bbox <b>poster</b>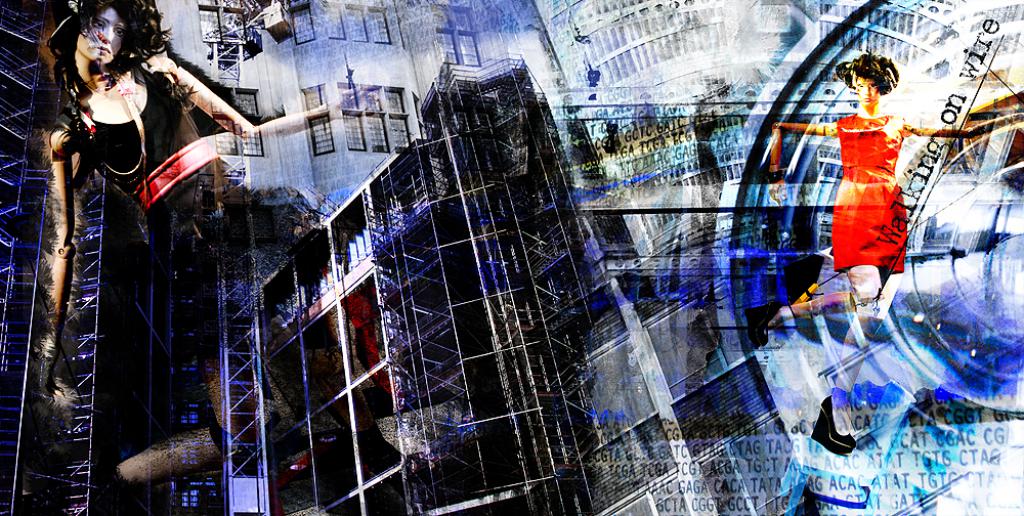
locate(0, 0, 1023, 515)
